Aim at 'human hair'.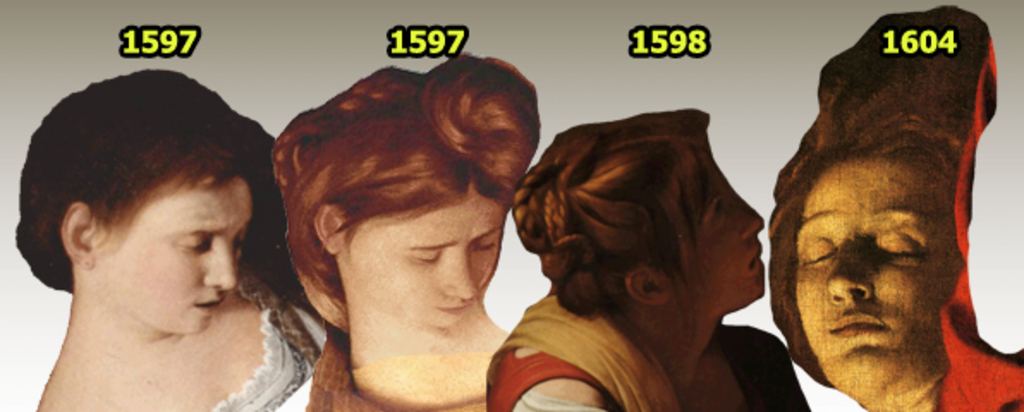
Aimed at <bbox>17, 60, 259, 312</bbox>.
